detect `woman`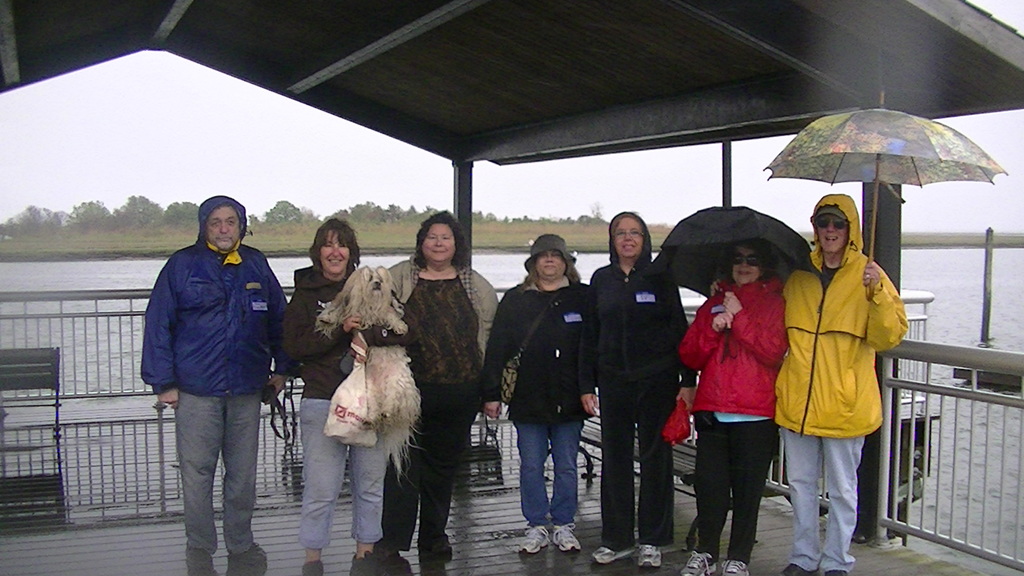
Rect(678, 228, 810, 568)
